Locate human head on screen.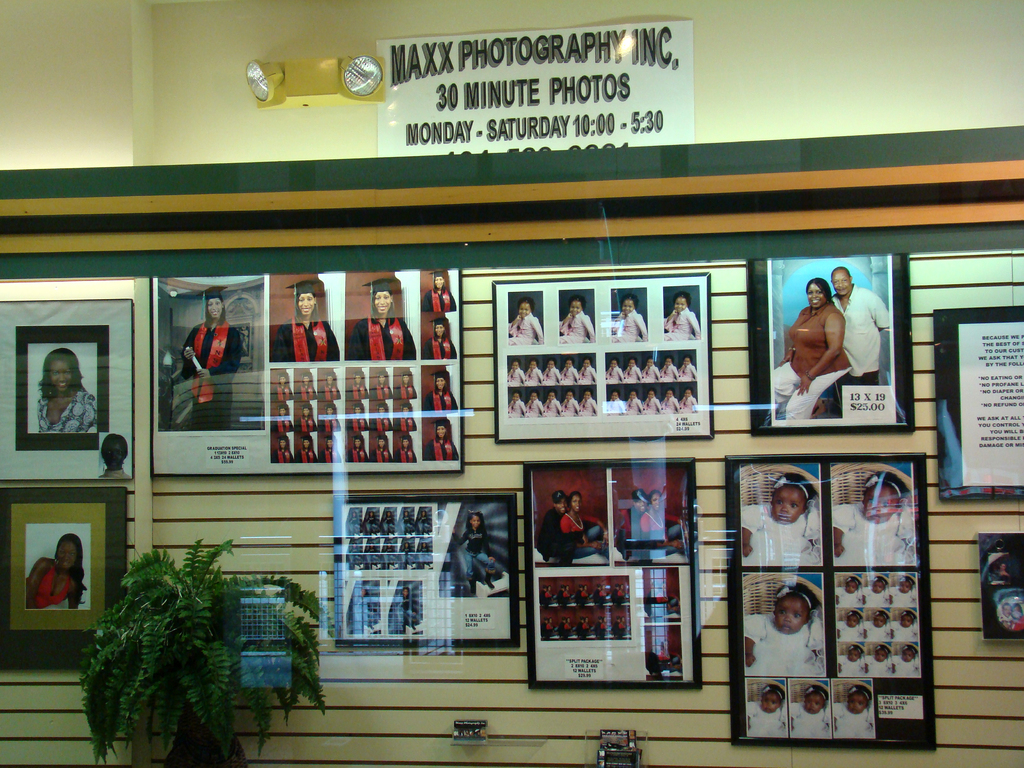
On screen at detection(434, 319, 445, 337).
